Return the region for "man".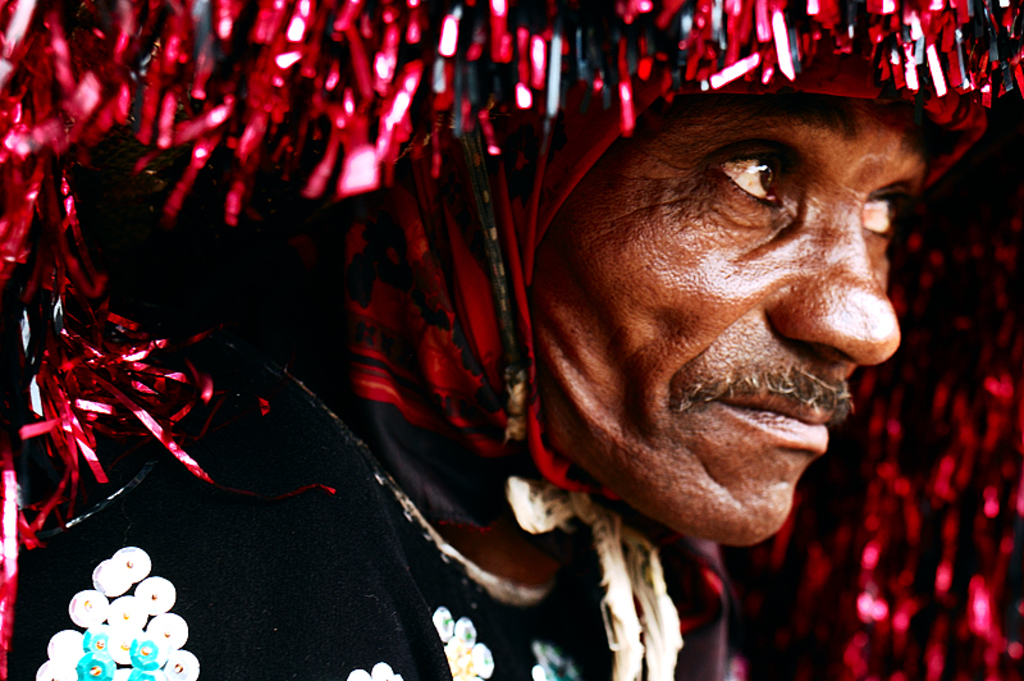
[0, 0, 1023, 680].
